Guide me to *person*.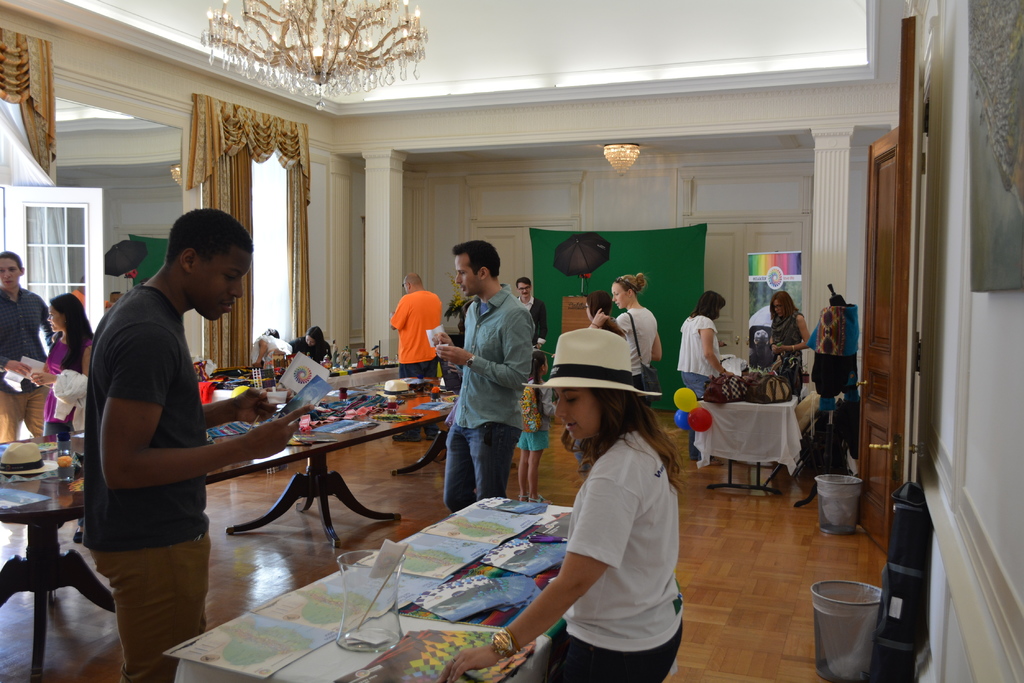
Guidance: region(84, 204, 315, 682).
